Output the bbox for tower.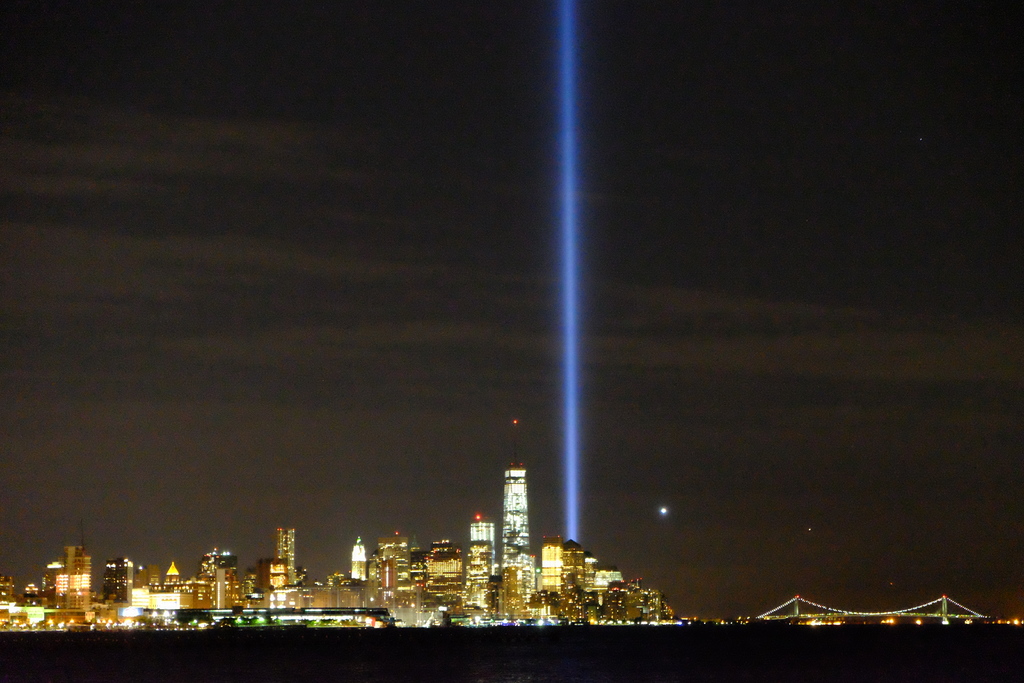
rect(276, 531, 294, 586).
